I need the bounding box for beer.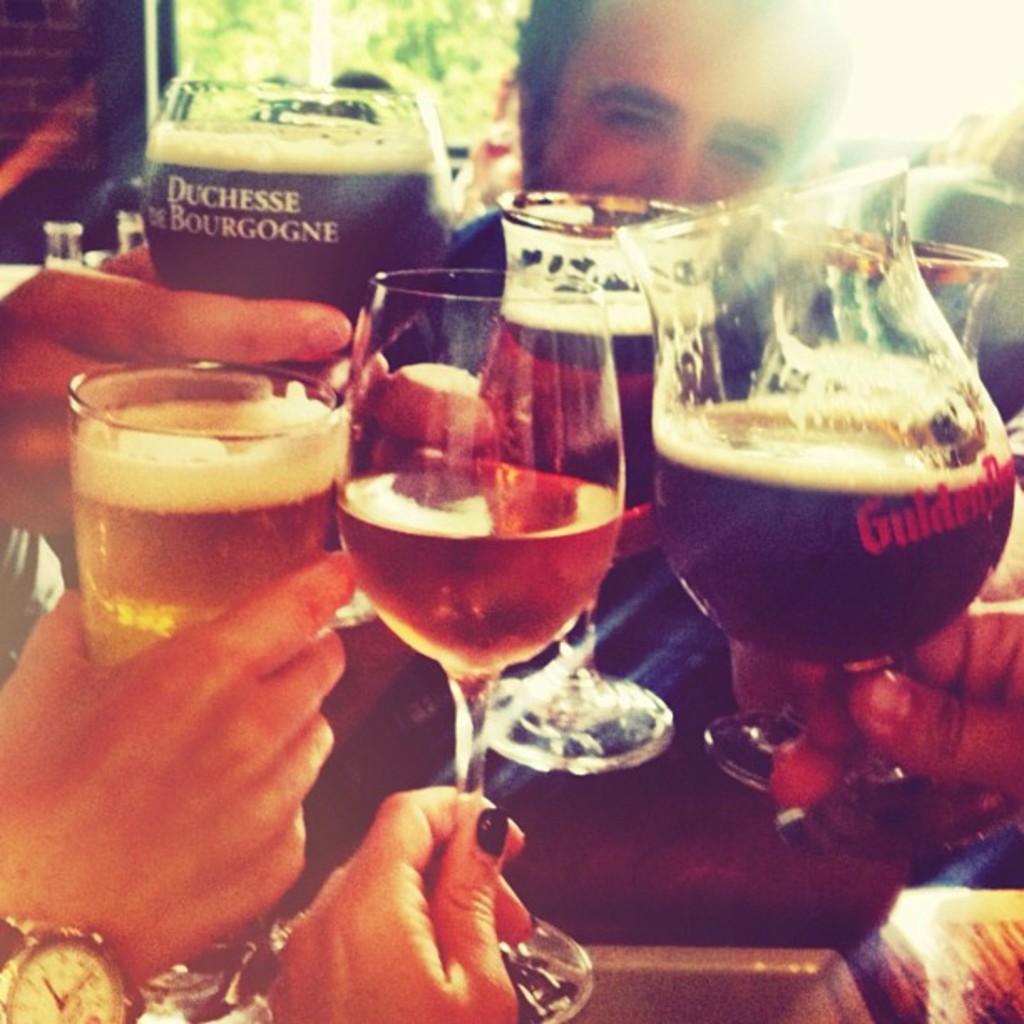
Here it is: box(44, 358, 340, 669).
